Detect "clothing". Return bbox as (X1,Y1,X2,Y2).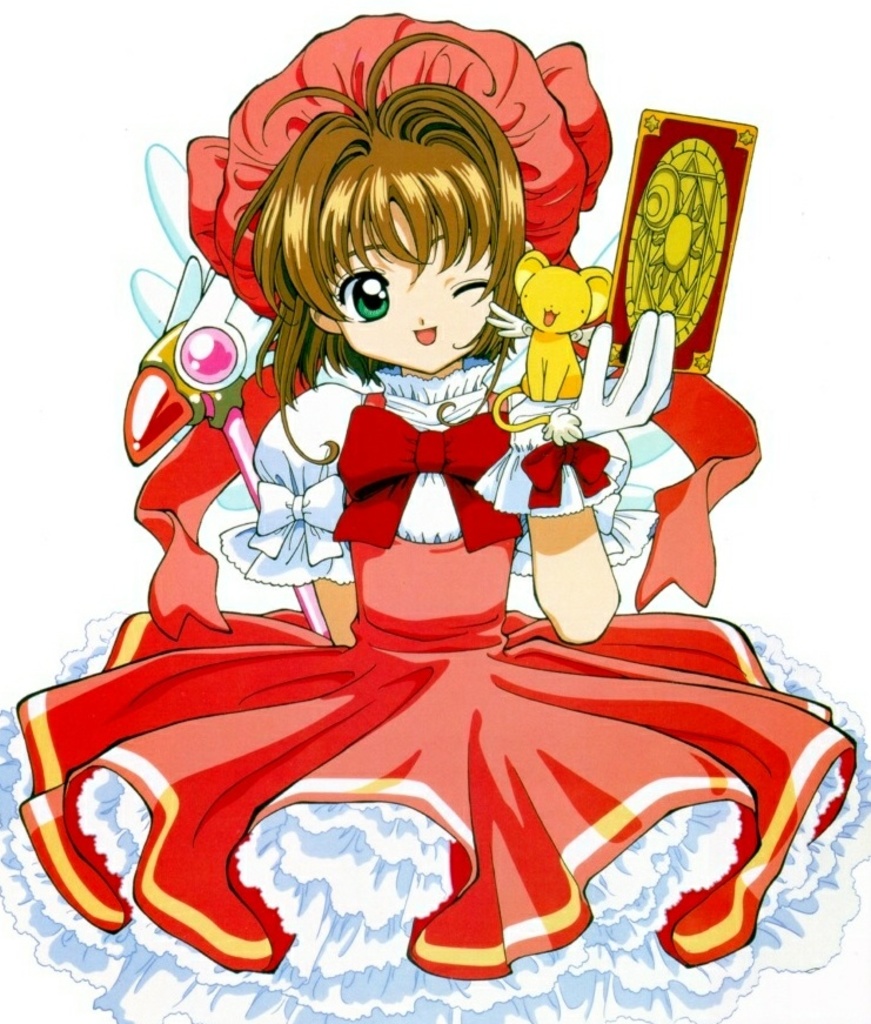
(0,7,870,1023).
